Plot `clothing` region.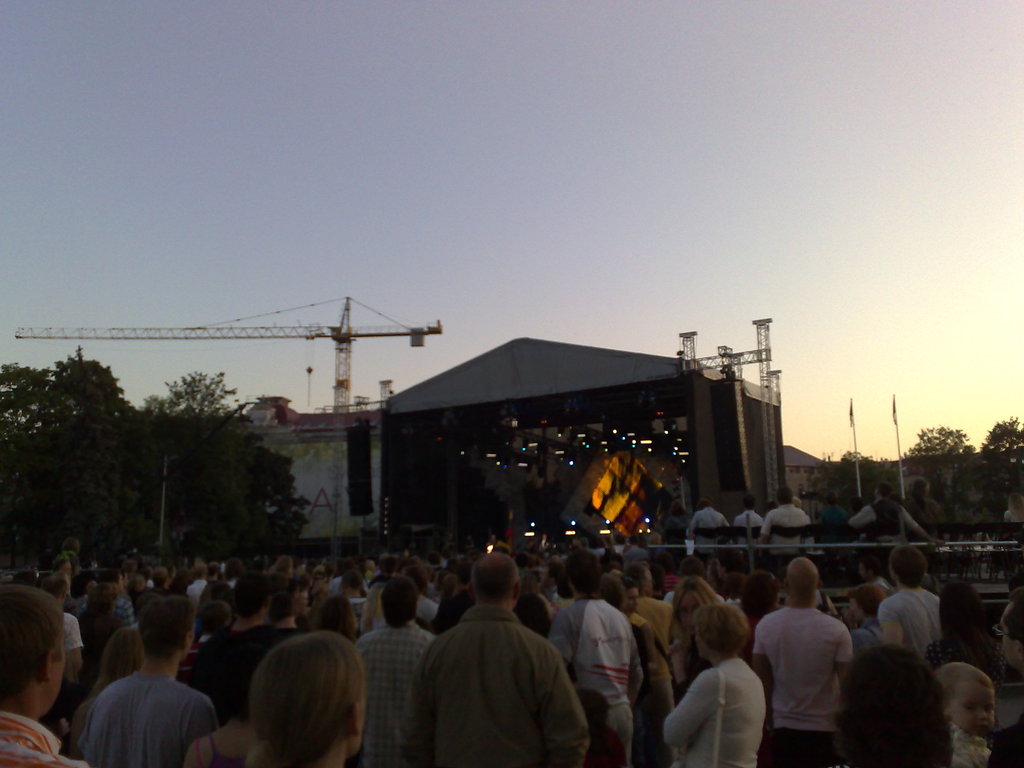
Plotted at BBox(863, 577, 898, 604).
